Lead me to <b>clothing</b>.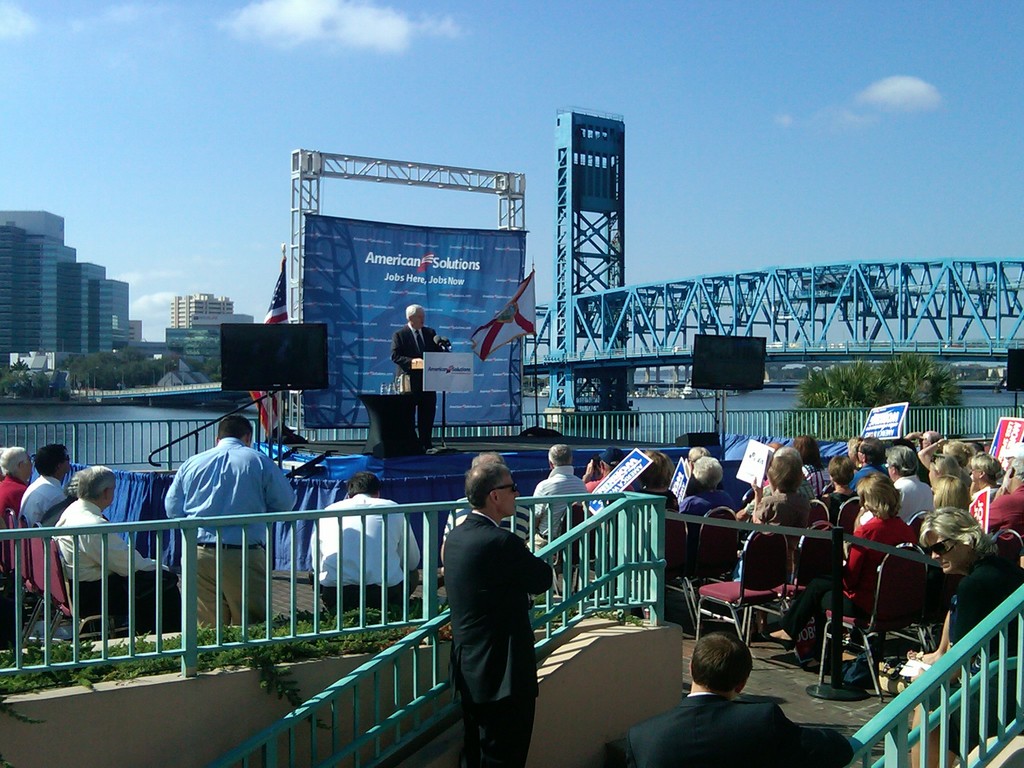
Lead to [x1=925, y1=543, x2=1022, y2=760].
